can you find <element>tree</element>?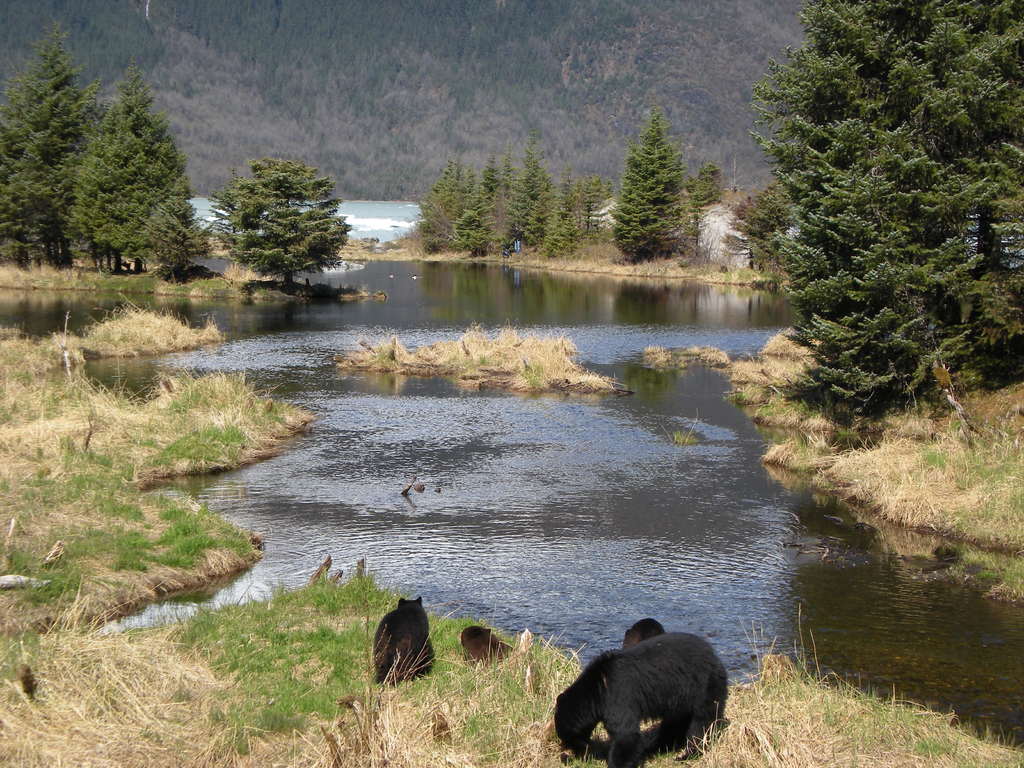
Yes, bounding box: (x1=581, y1=174, x2=617, y2=245).
